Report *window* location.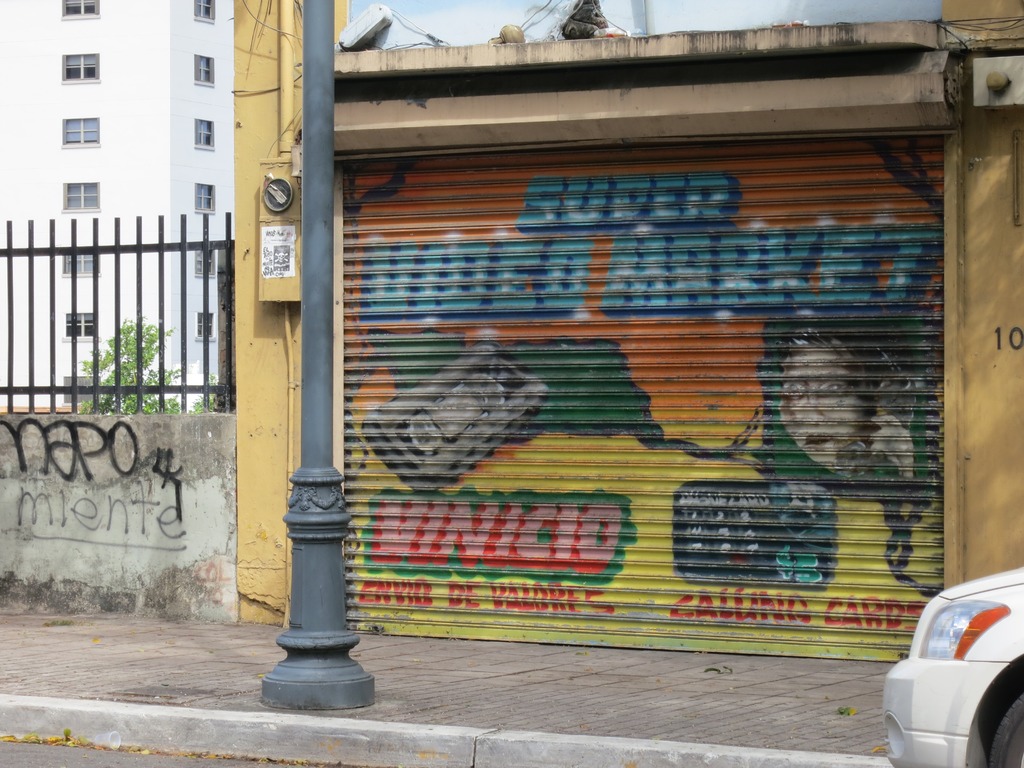
Report: crop(65, 311, 102, 336).
